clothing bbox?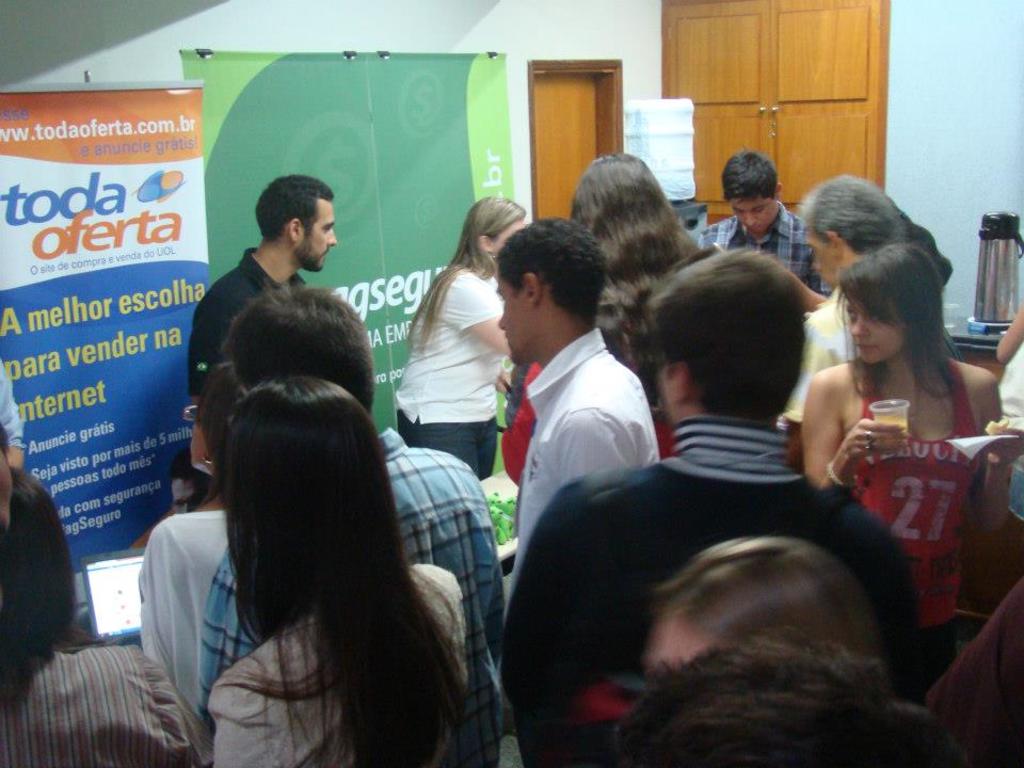
left=196, top=425, right=507, bottom=767
